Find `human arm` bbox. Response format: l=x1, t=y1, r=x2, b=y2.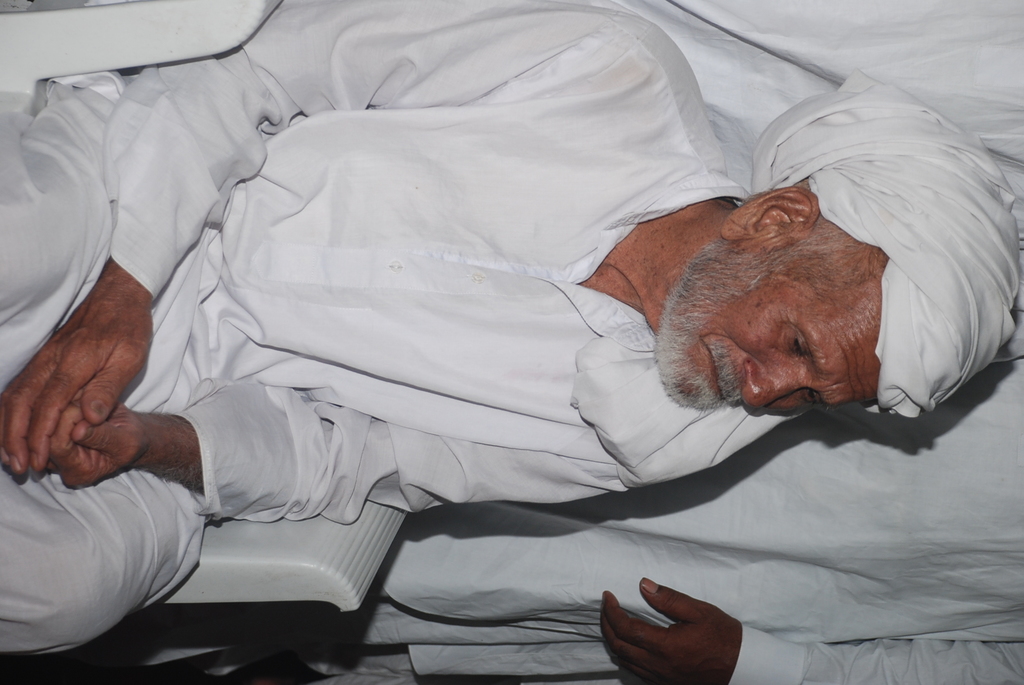
l=42, t=381, r=636, b=492.
